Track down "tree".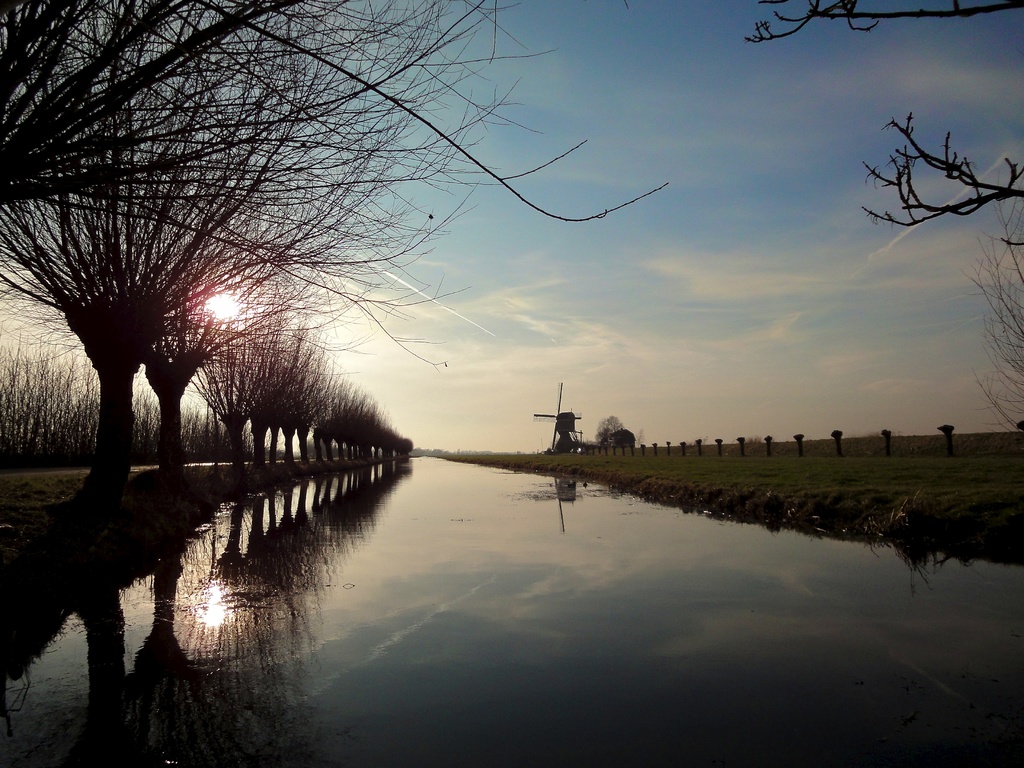
Tracked to 752,0,1023,244.
